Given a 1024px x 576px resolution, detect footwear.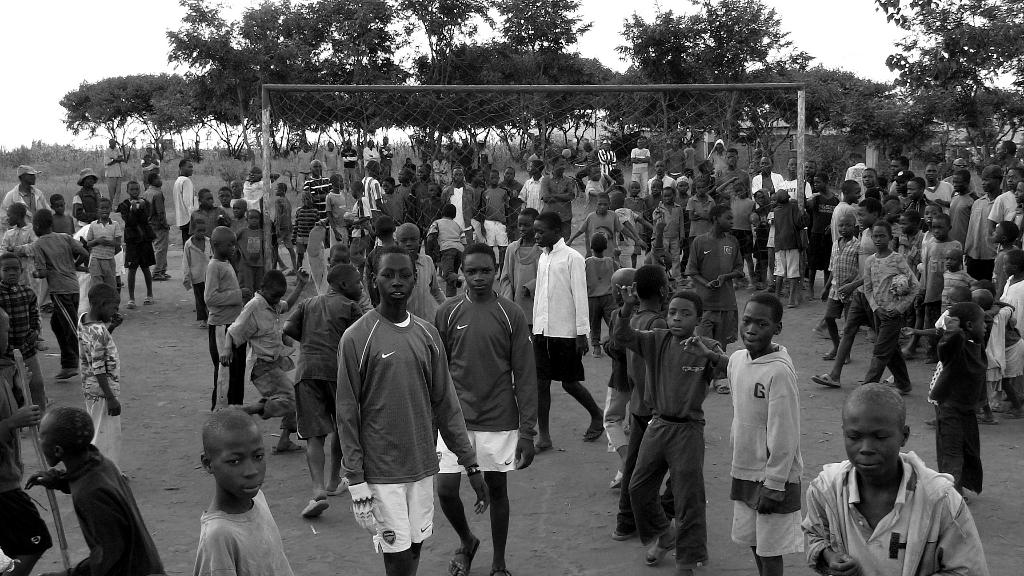
532, 440, 554, 455.
